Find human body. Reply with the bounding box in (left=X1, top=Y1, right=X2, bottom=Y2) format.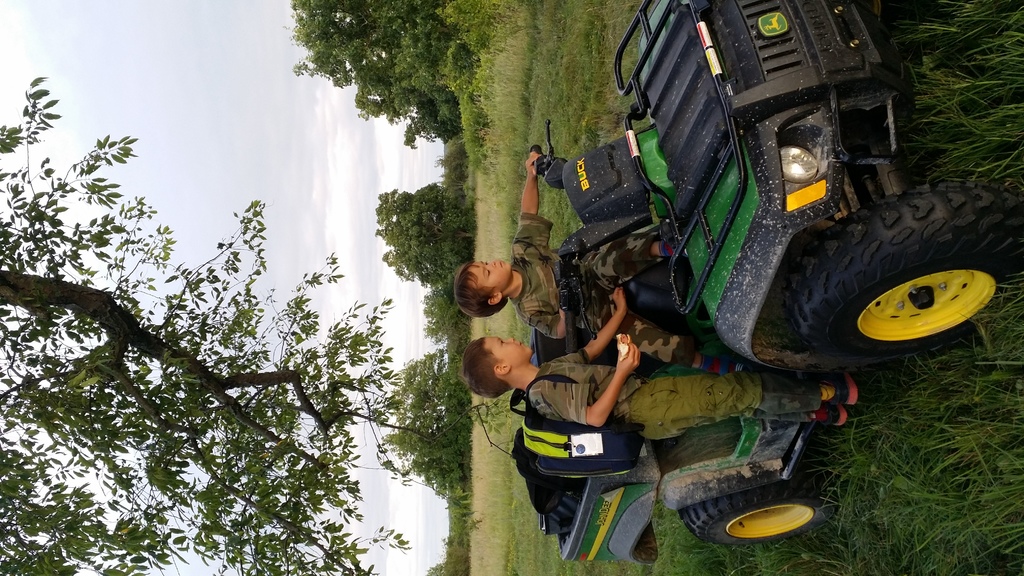
(left=468, top=285, right=856, bottom=441).
